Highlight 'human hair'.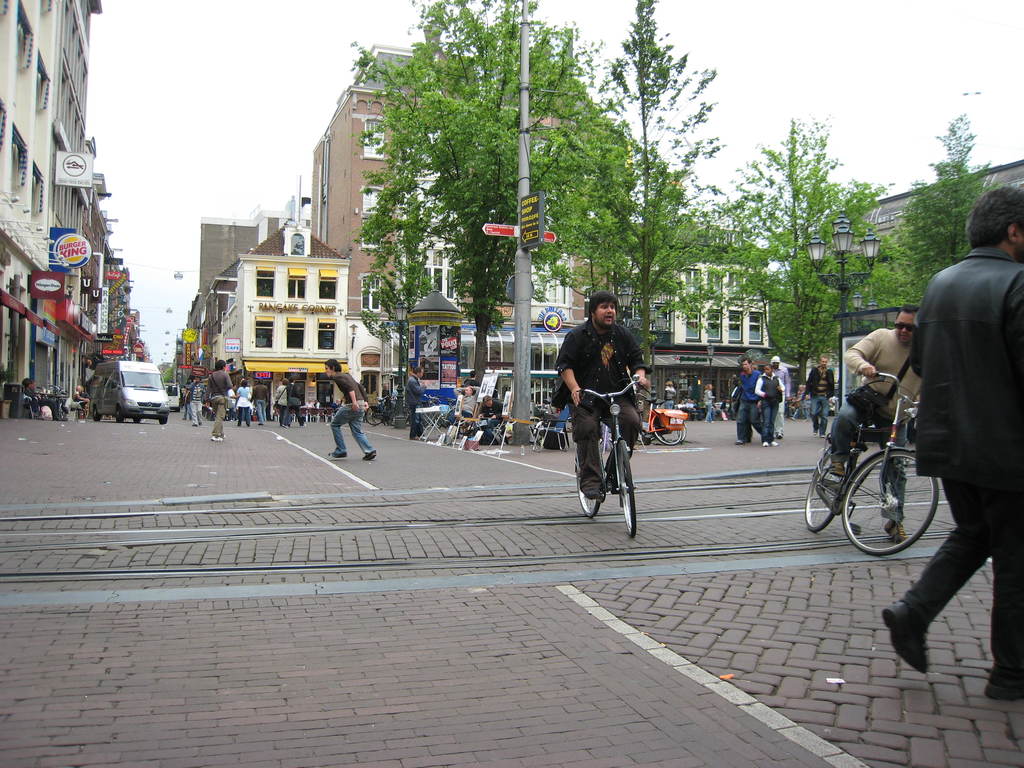
Highlighted region: 259, 378, 264, 384.
